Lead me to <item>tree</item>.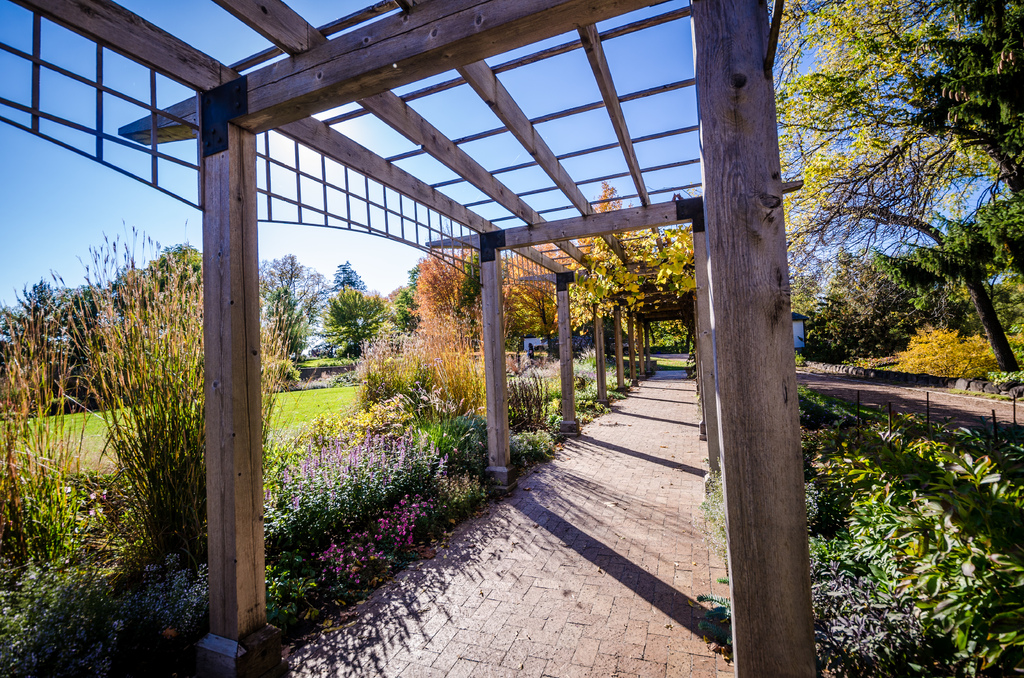
Lead to BBox(316, 257, 367, 297).
